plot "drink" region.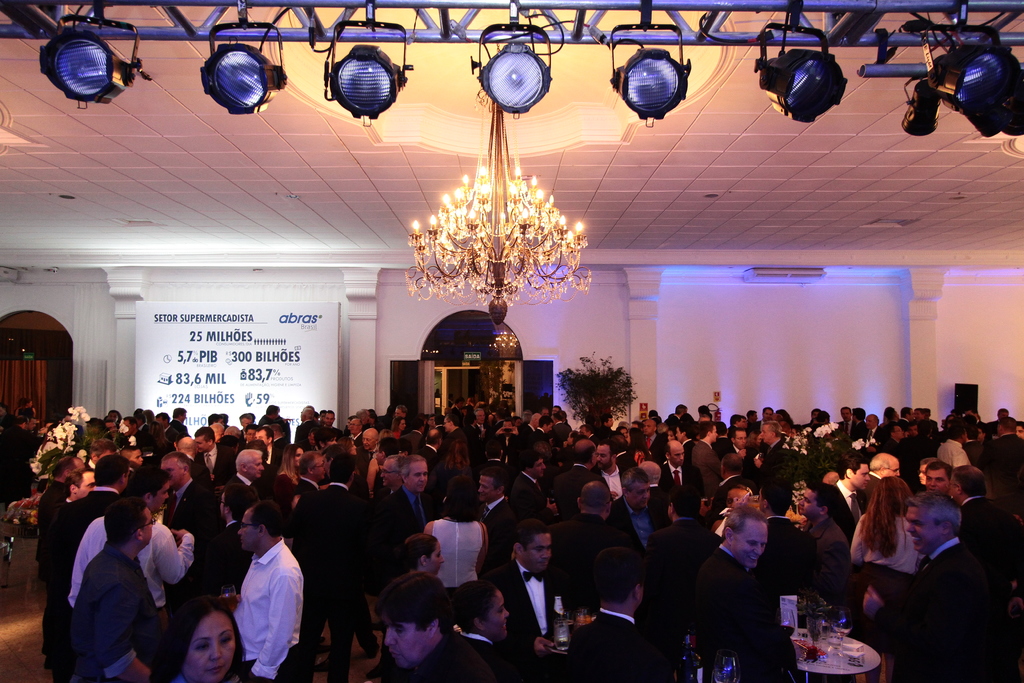
Plotted at pyautogui.locateOnScreen(554, 637, 571, 652).
